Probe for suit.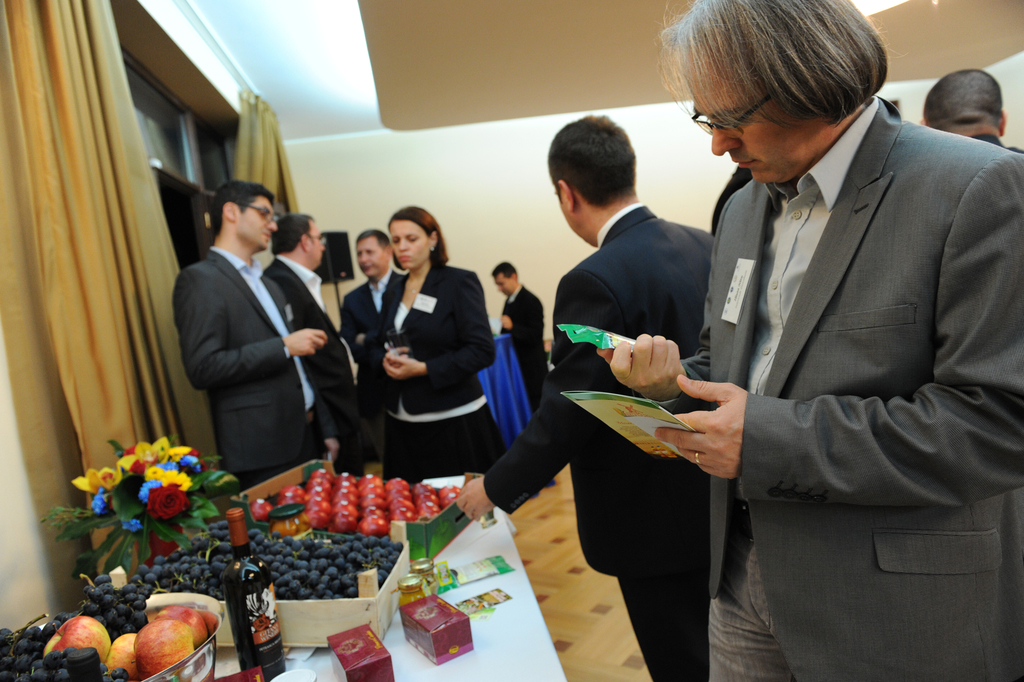
Probe result: (x1=367, y1=253, x2=499, y2=490).
